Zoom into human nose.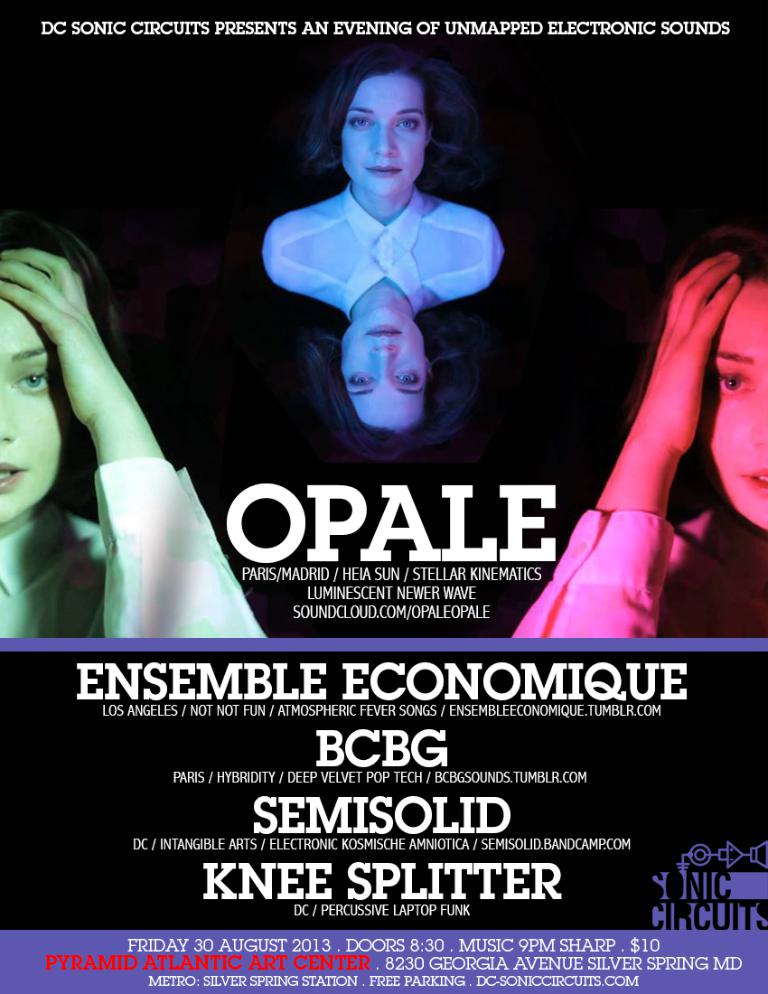
Zoom target: (left=371, top=119, right=398, bottom=155).
